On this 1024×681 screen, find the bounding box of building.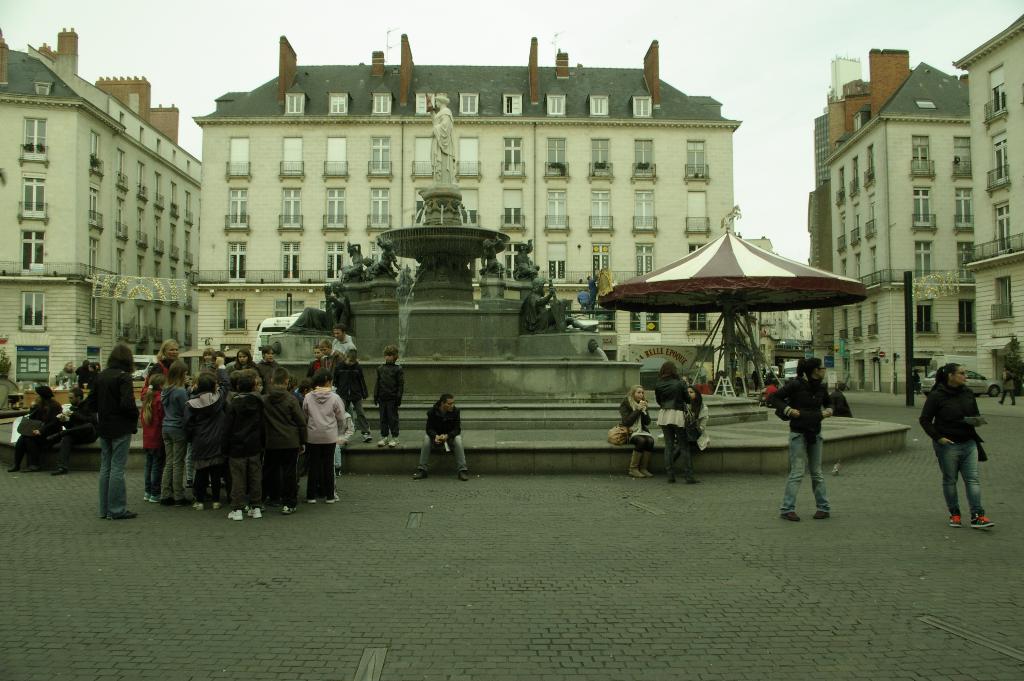
Bounding box: <region>181, 35, 743, 390</region>.
